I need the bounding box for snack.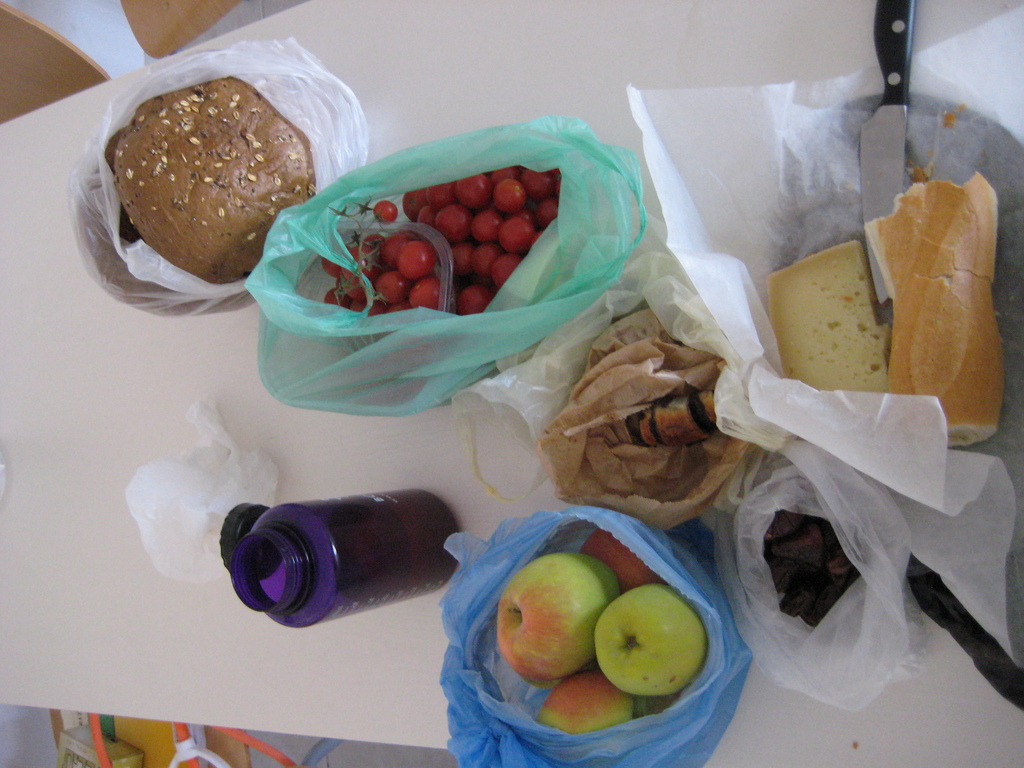
Here it is: BBox(771, 244, 893, 396).
